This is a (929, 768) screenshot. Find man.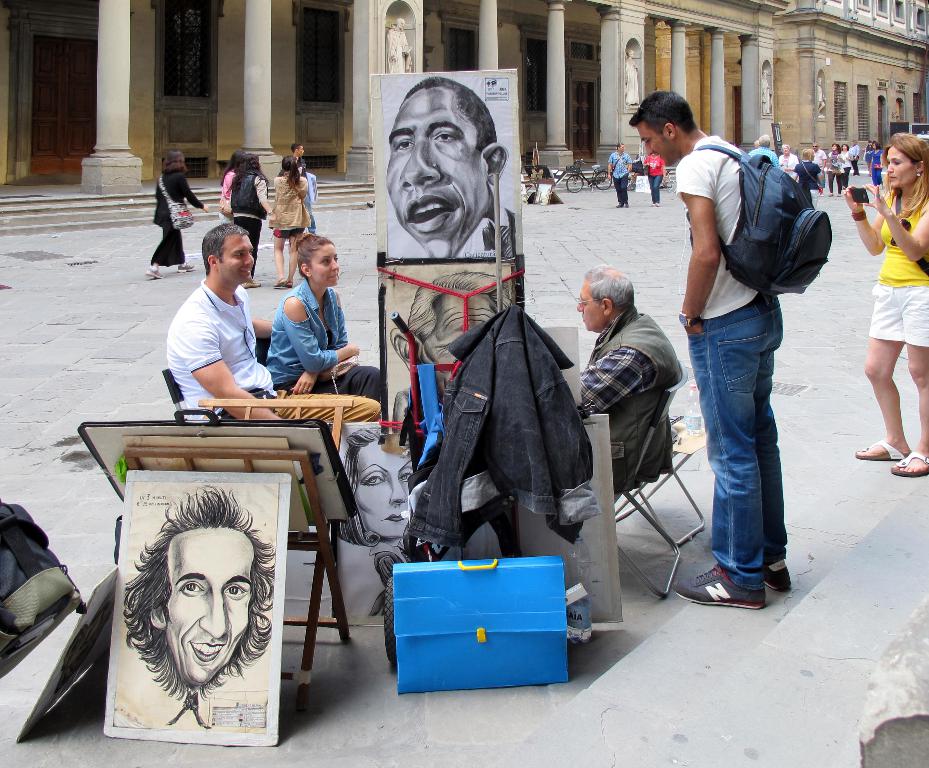
Bounding box: 665, 109, 837, 613.
